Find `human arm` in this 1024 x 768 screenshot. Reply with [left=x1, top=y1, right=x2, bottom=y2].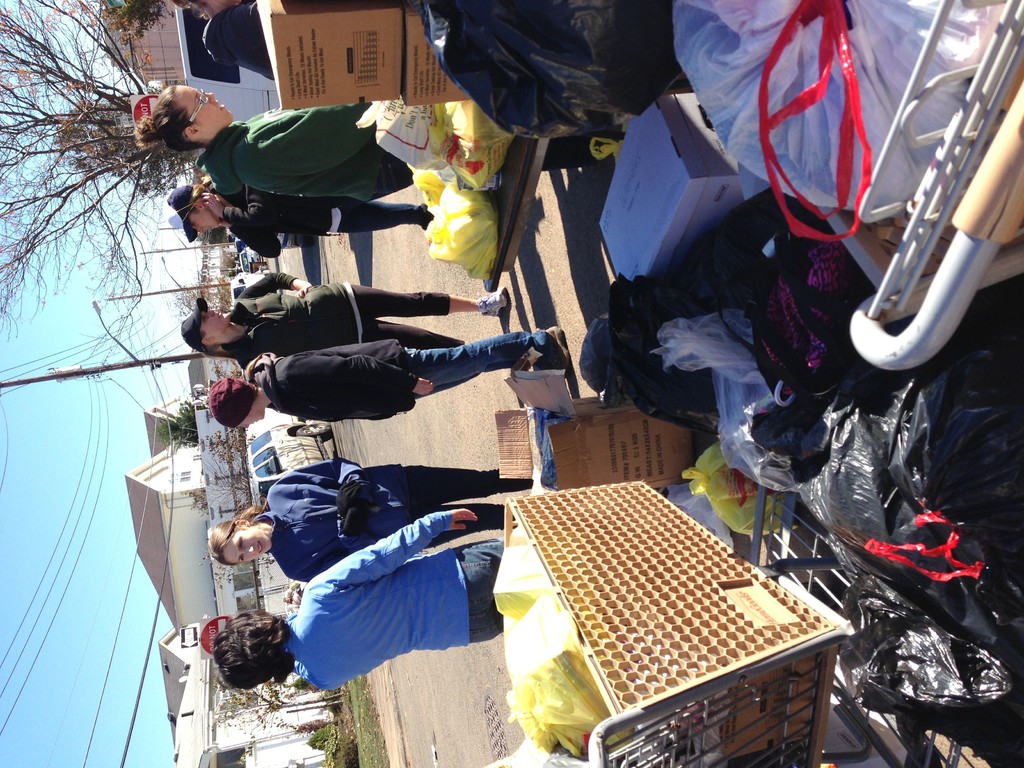
[left=276, top=358, right=438, bottom=400].
